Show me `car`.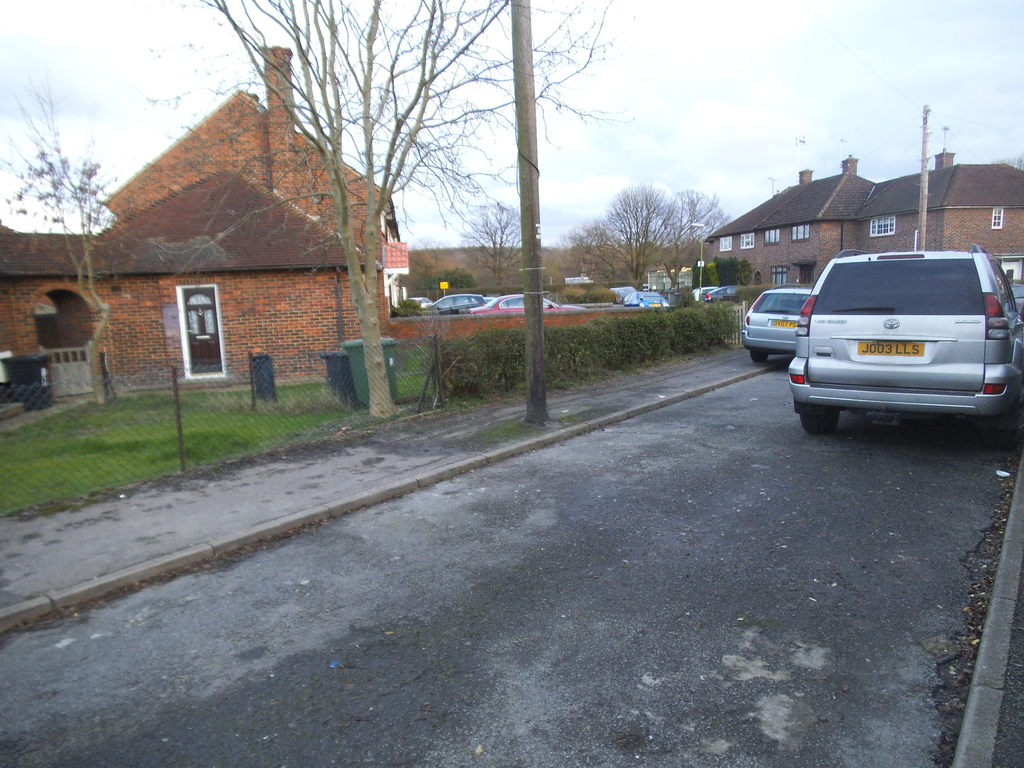
`car` is here: box(738, 289, 819, 363).
